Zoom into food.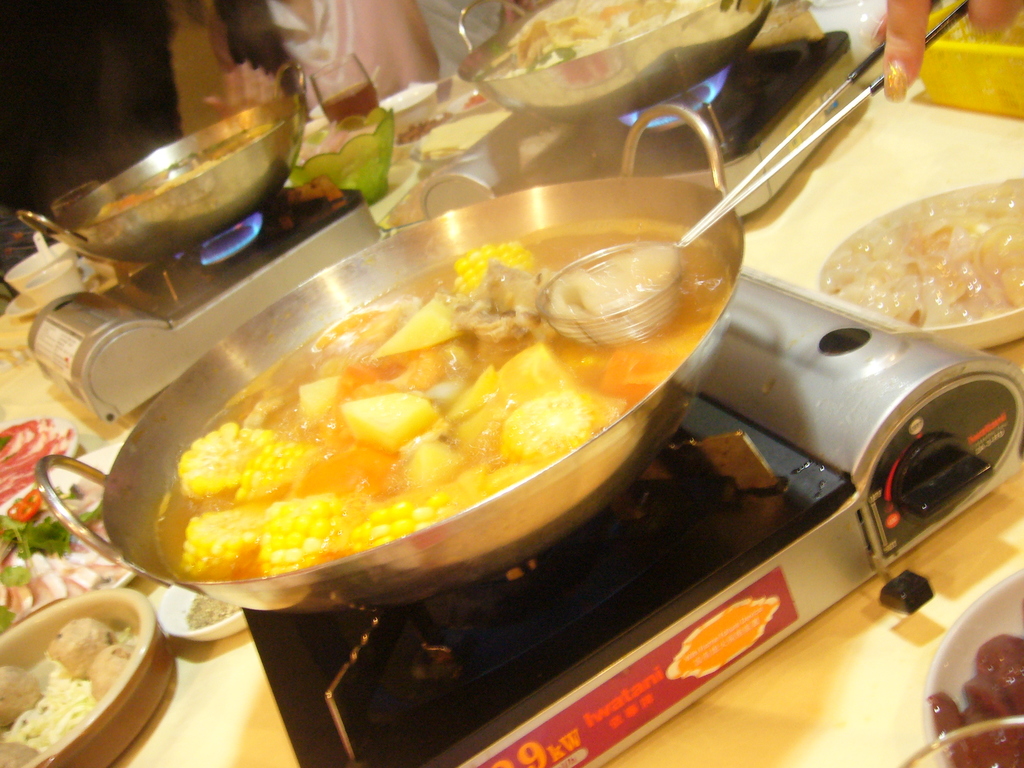
Zoom target: l=507, t=381, r=638, b=465.
